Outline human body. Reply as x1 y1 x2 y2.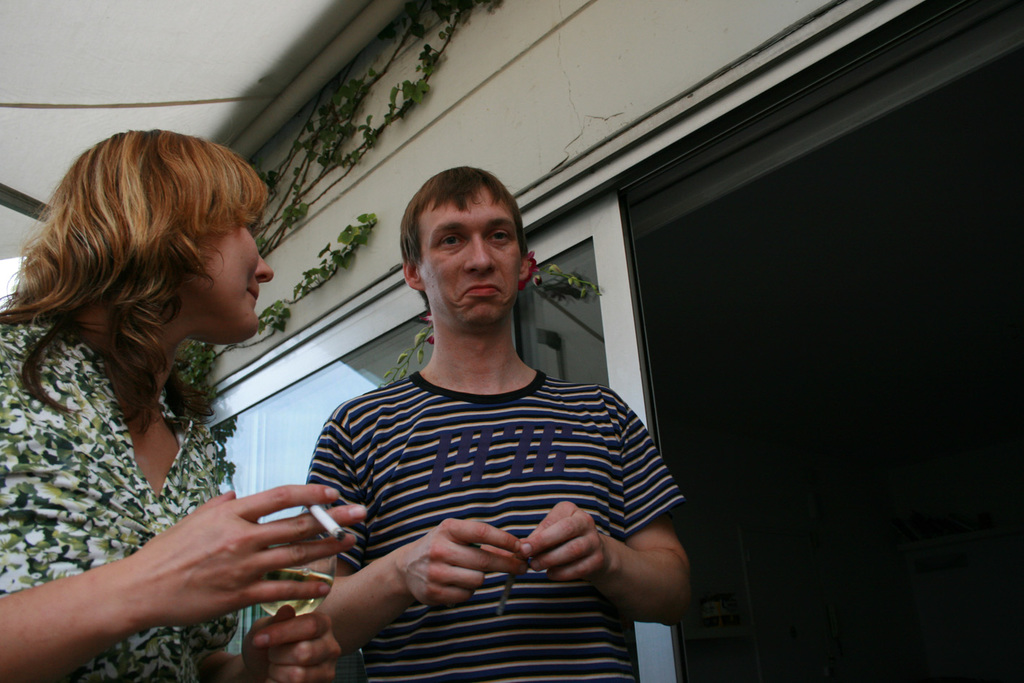
274 209 701 660.
